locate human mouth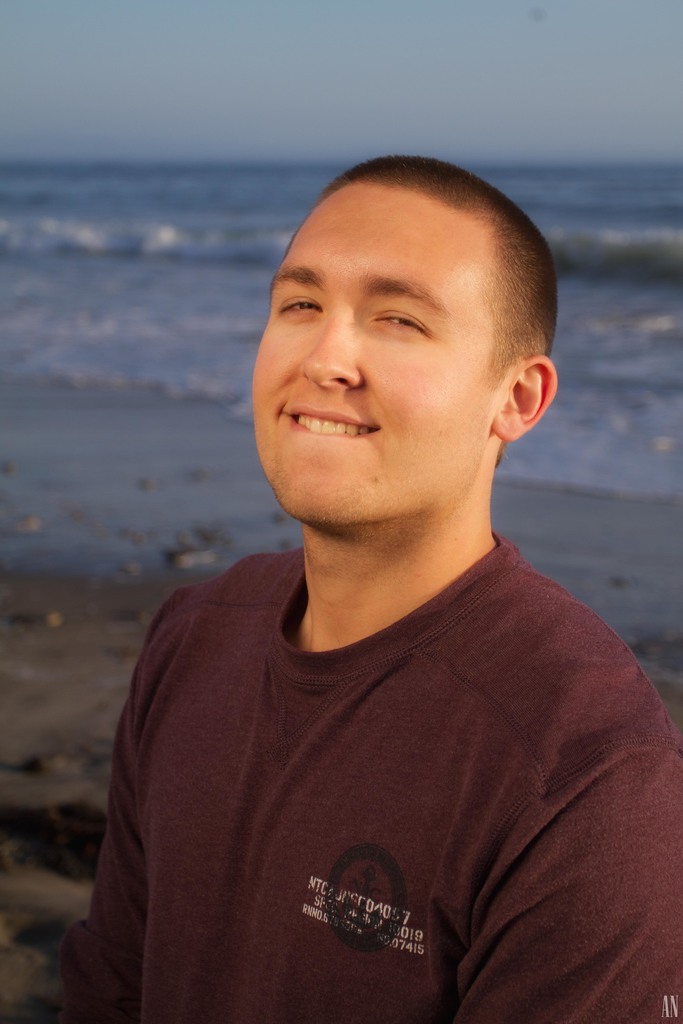
locate(284, 404, 381, 436)
